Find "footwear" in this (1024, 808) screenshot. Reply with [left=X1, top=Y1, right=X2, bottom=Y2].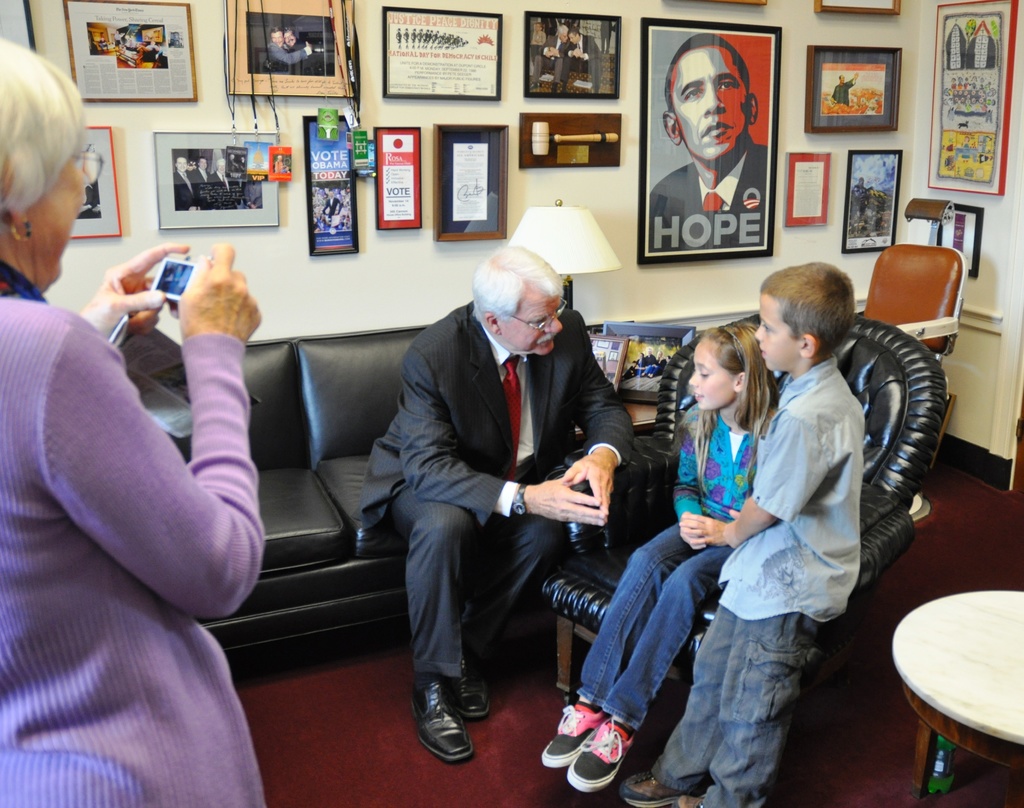
[left=545, top=695, right=603, bottom=769].
